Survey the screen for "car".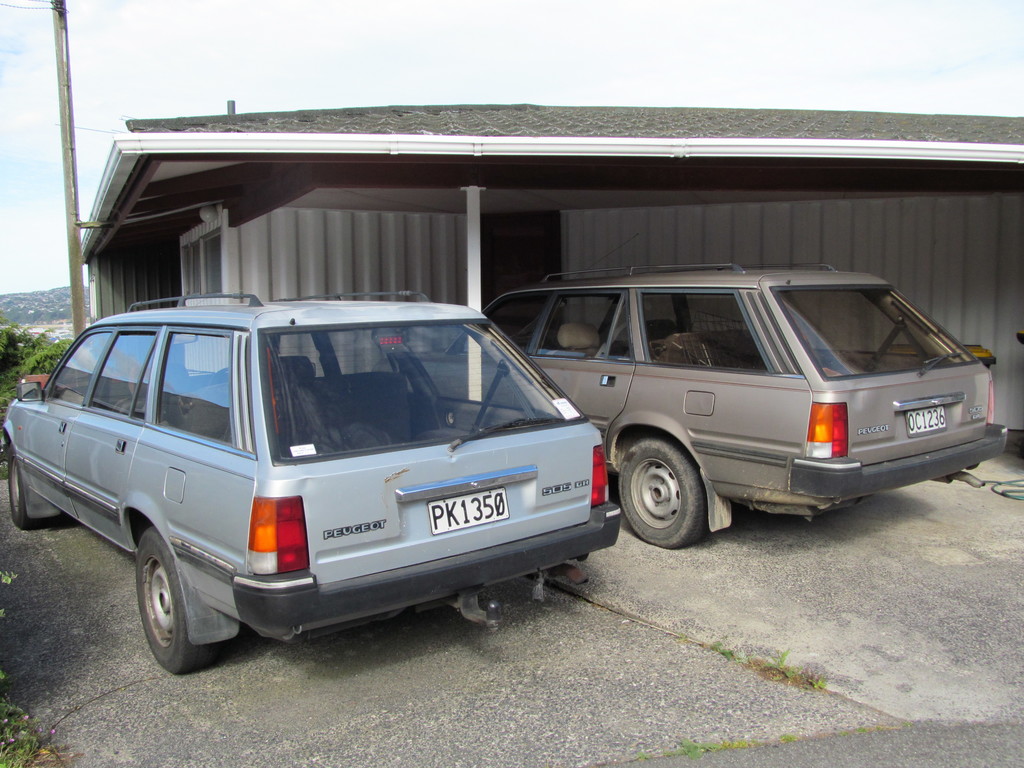
Survey found: region(0, 288, 624, 675).
